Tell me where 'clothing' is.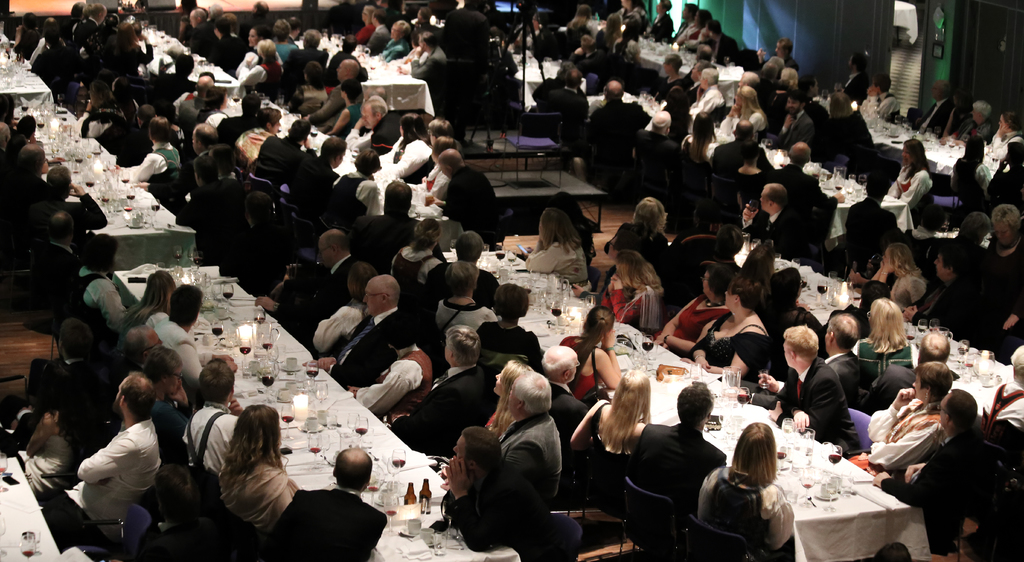
'clothing' is at (left=886, top=377, right=1016, bottom=547).
